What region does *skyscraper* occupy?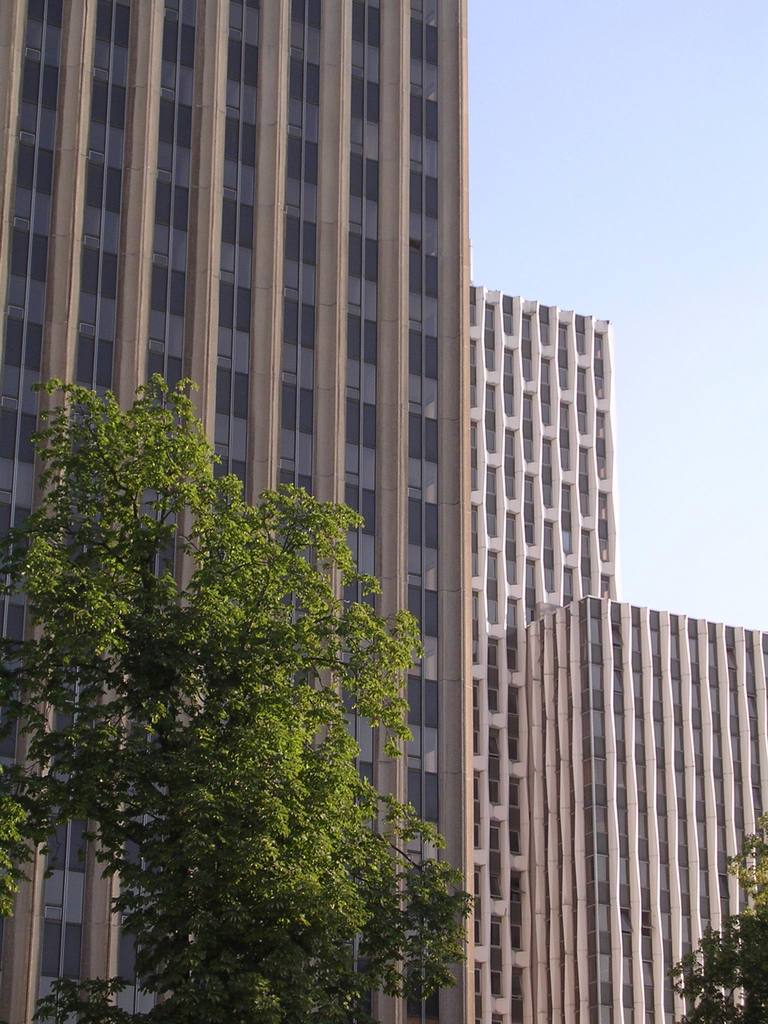
{"left": 451, "top": 266, "right": 638, "bottom": 1021}.
